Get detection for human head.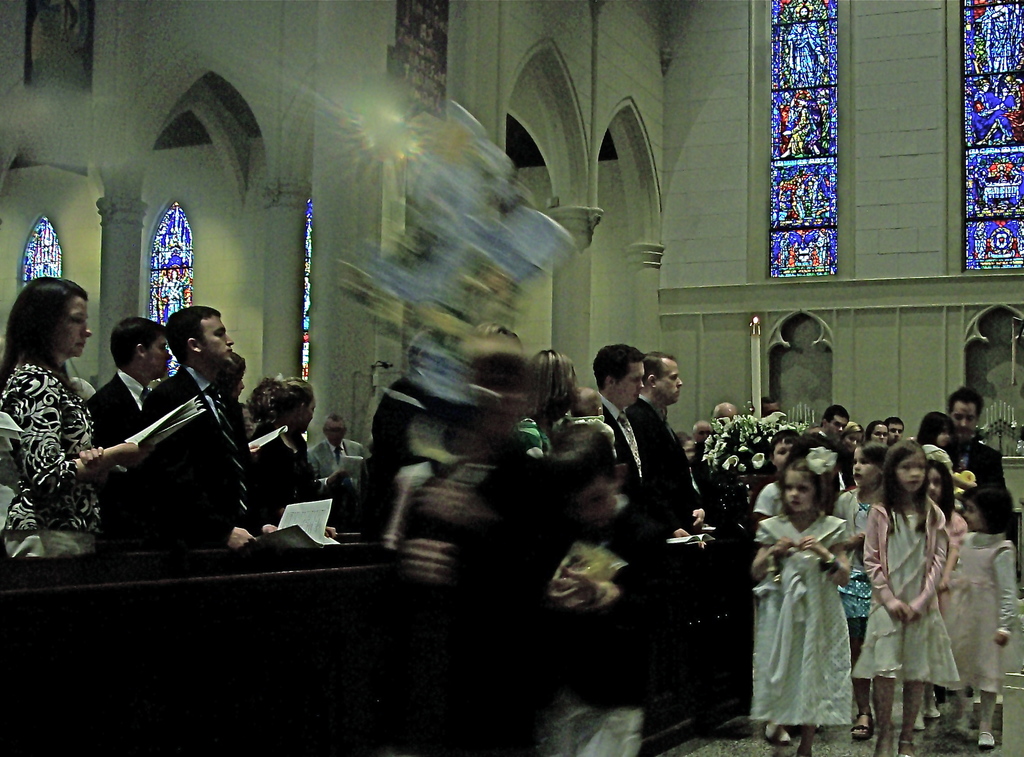
Detection: pyautogui.locateOnScreen(948, 387, 981, 440).
